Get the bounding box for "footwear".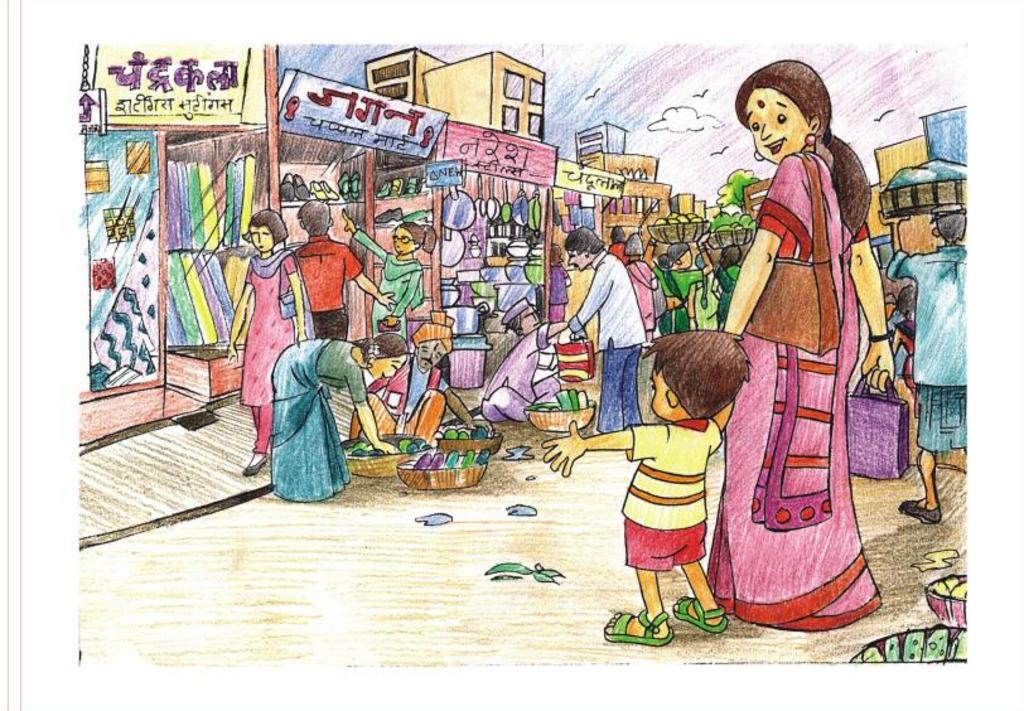
l=240, t=451, r=272, b=479.
